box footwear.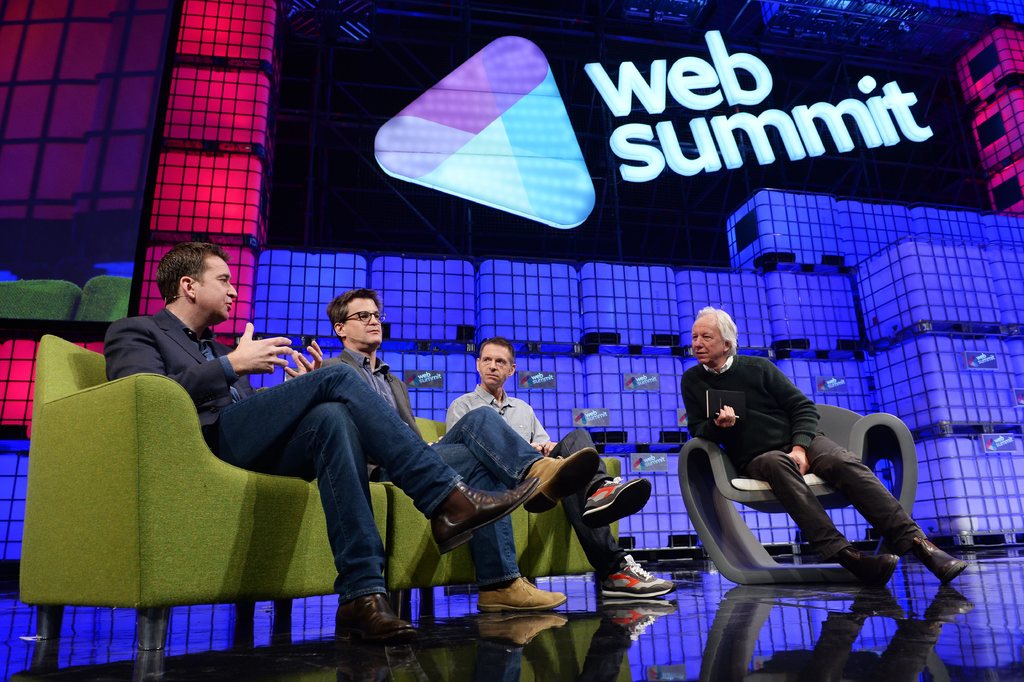
<box>601,545,677,602</box>.
